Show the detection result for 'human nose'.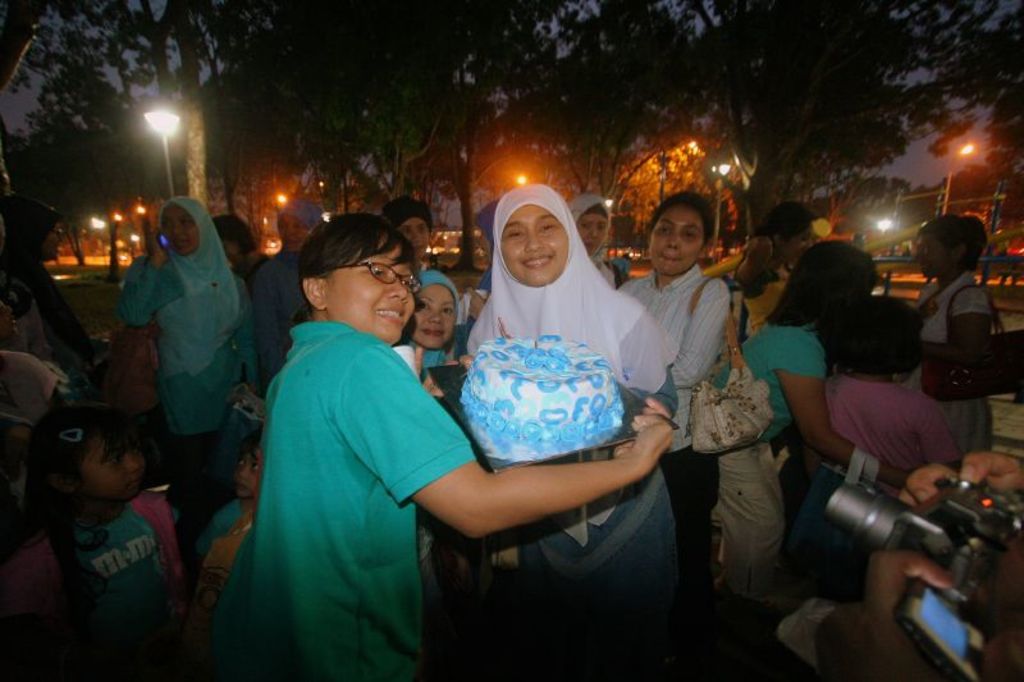
BBox(430, 311, 444, 324).
